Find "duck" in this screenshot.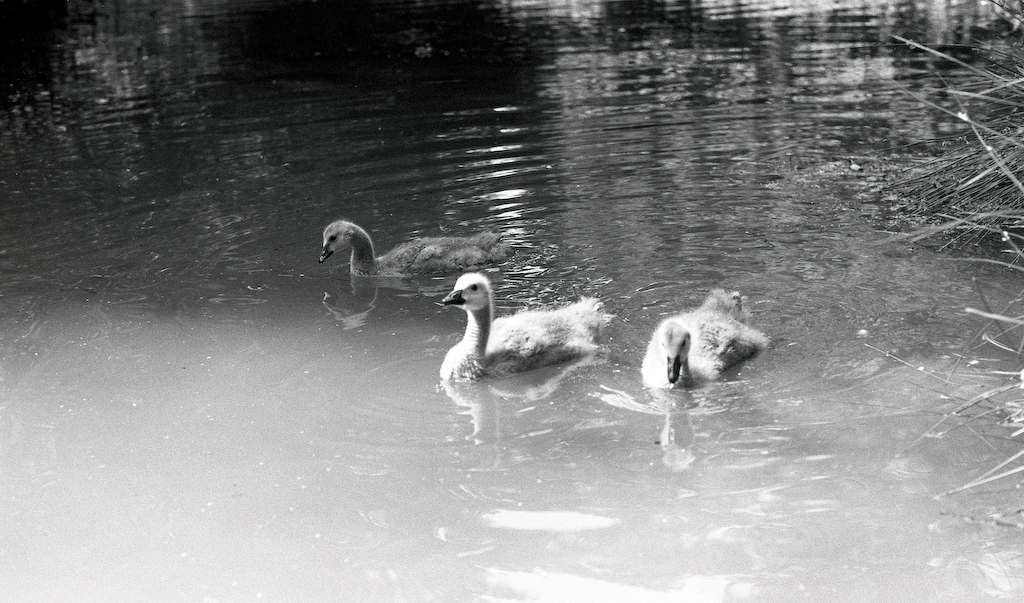
The bounding box for "duck" is [left=629, top=285, right=776, bottom=391].
